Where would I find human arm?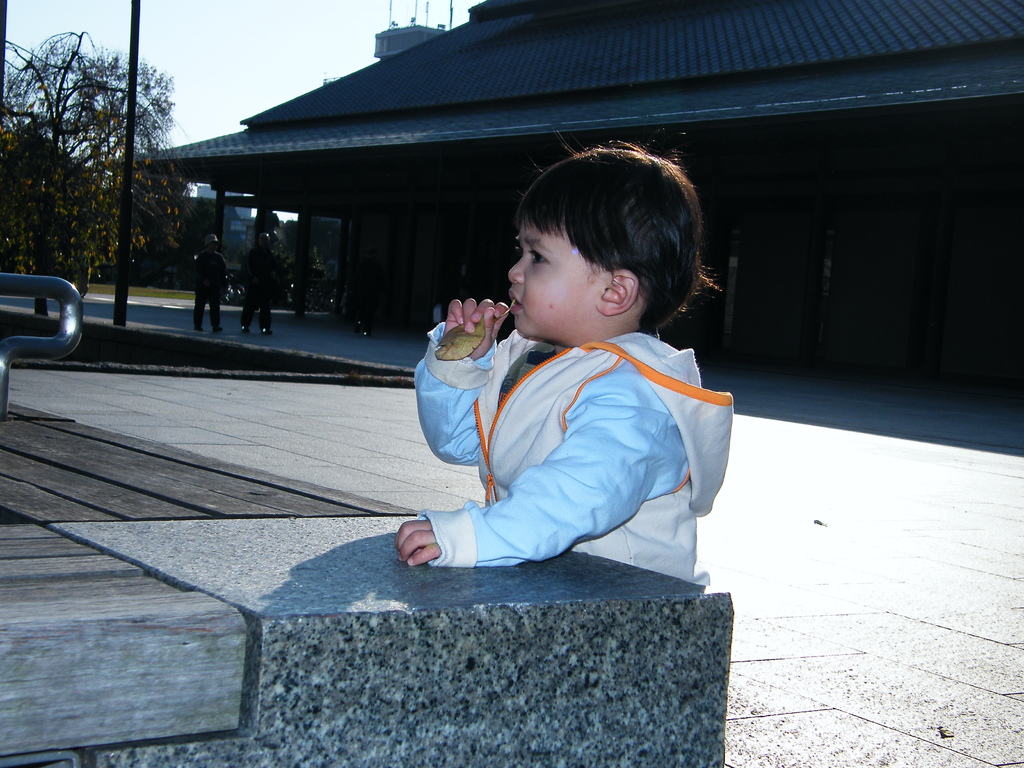
At x1=419, y1=291, x2=549, y2=467.
